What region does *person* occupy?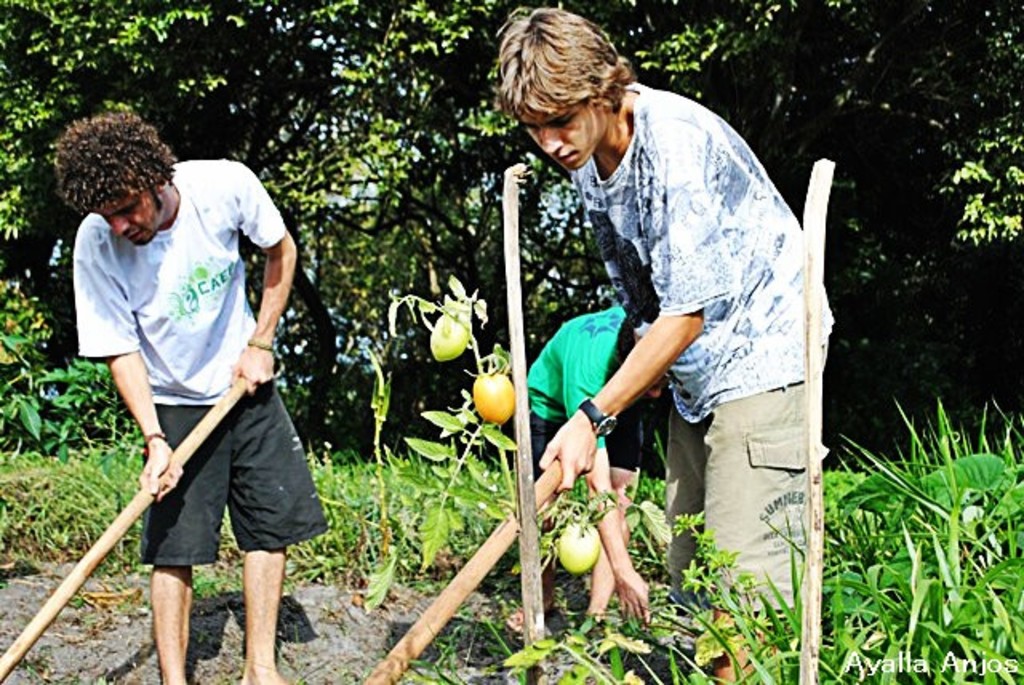
box=[74, 123, 312, 684].
